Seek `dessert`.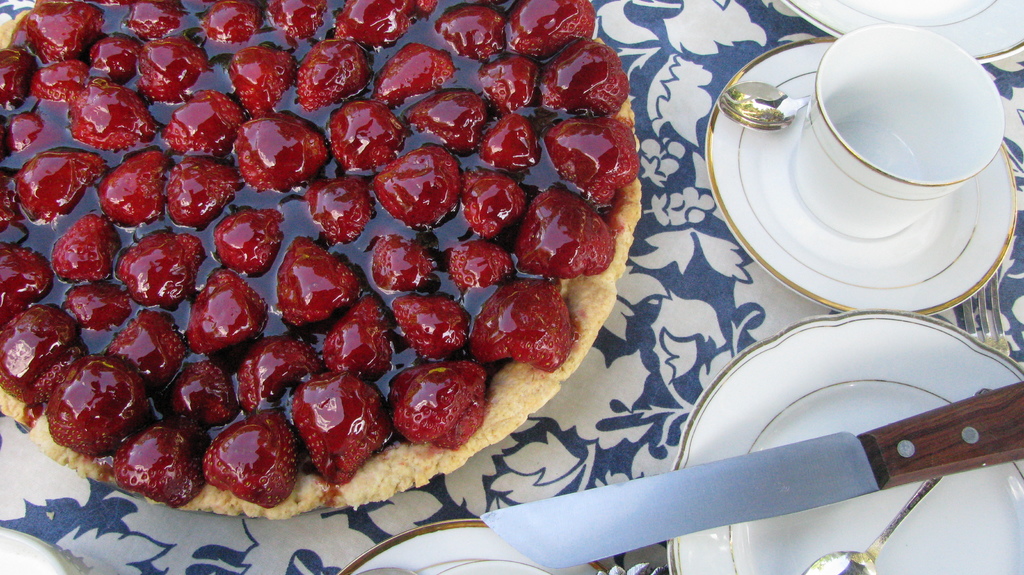
15, 150, 102, 226.
